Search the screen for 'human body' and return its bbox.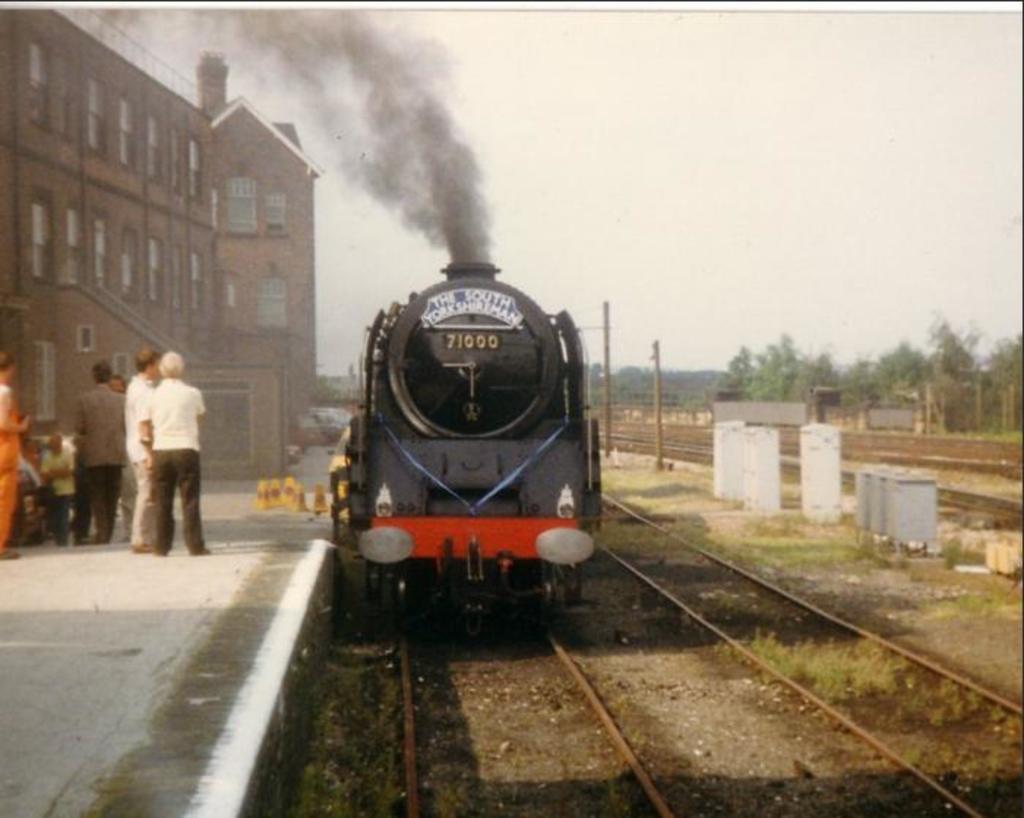
Found: crop(70, 363, 124, 546).
